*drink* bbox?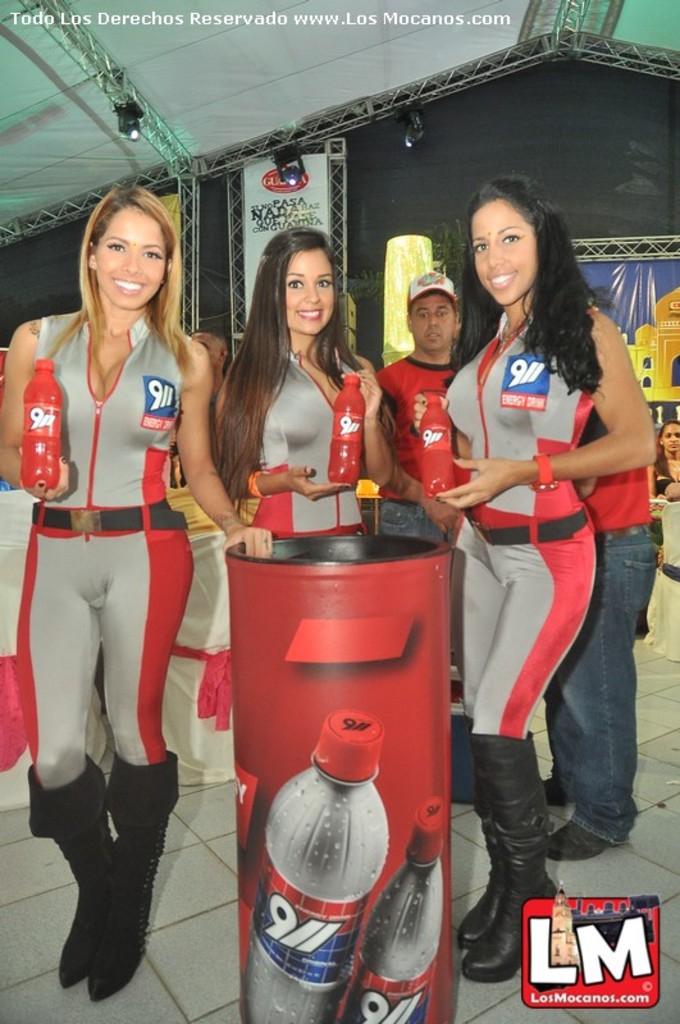
{"left": 328, "top": 370, "right": 365, "bottom": 489}
